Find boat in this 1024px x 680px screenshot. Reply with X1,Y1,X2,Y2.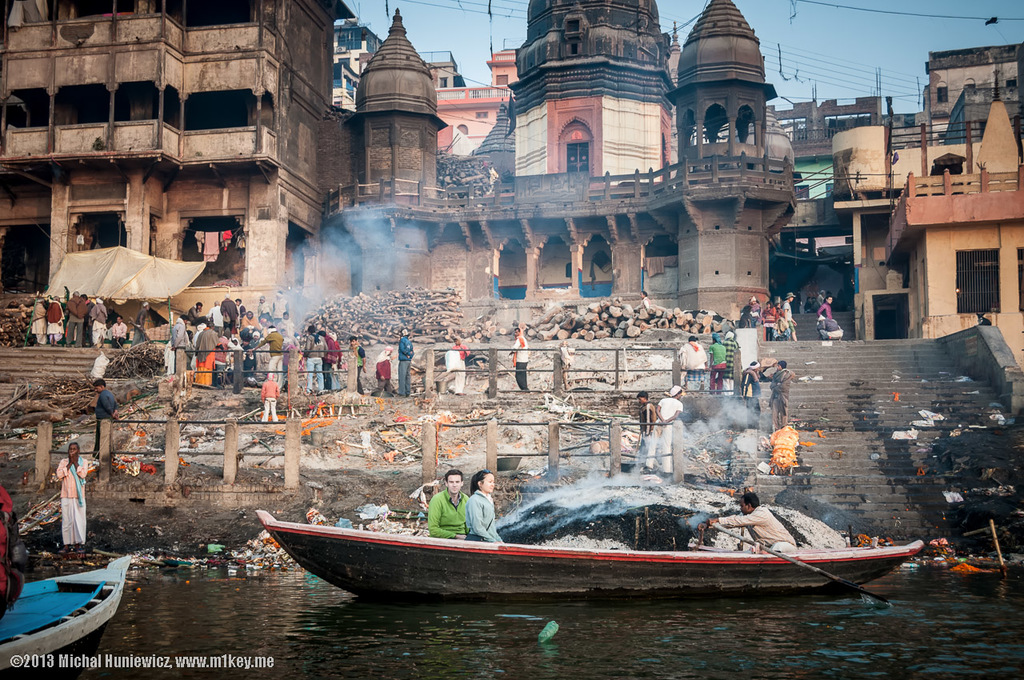
0,547,125,679.
